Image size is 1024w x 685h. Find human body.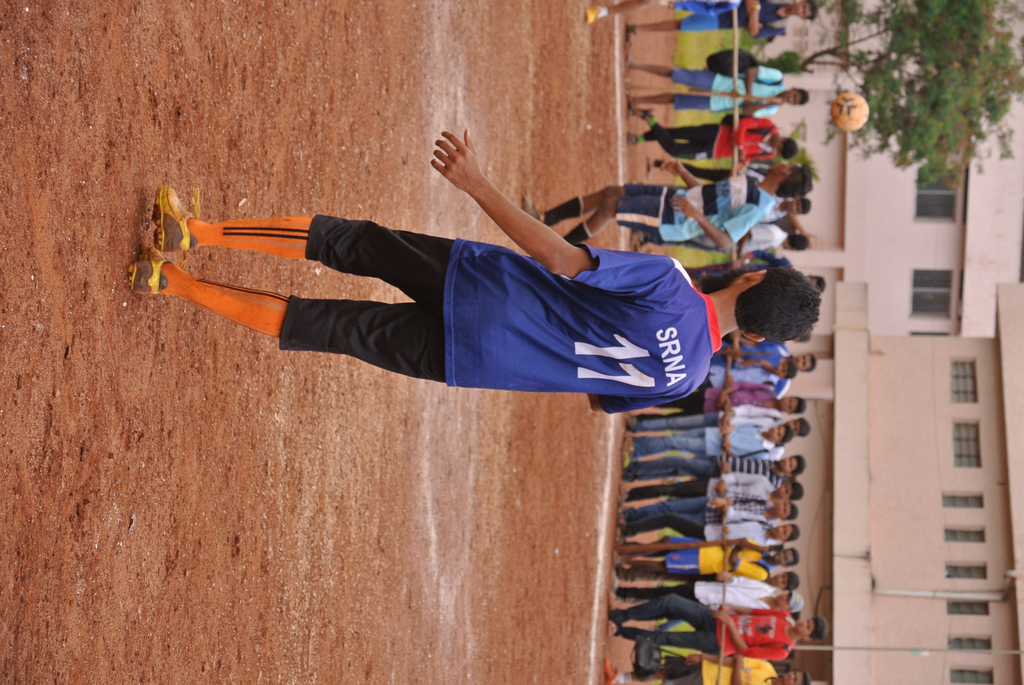
box=[696, 343, 795, 394].
